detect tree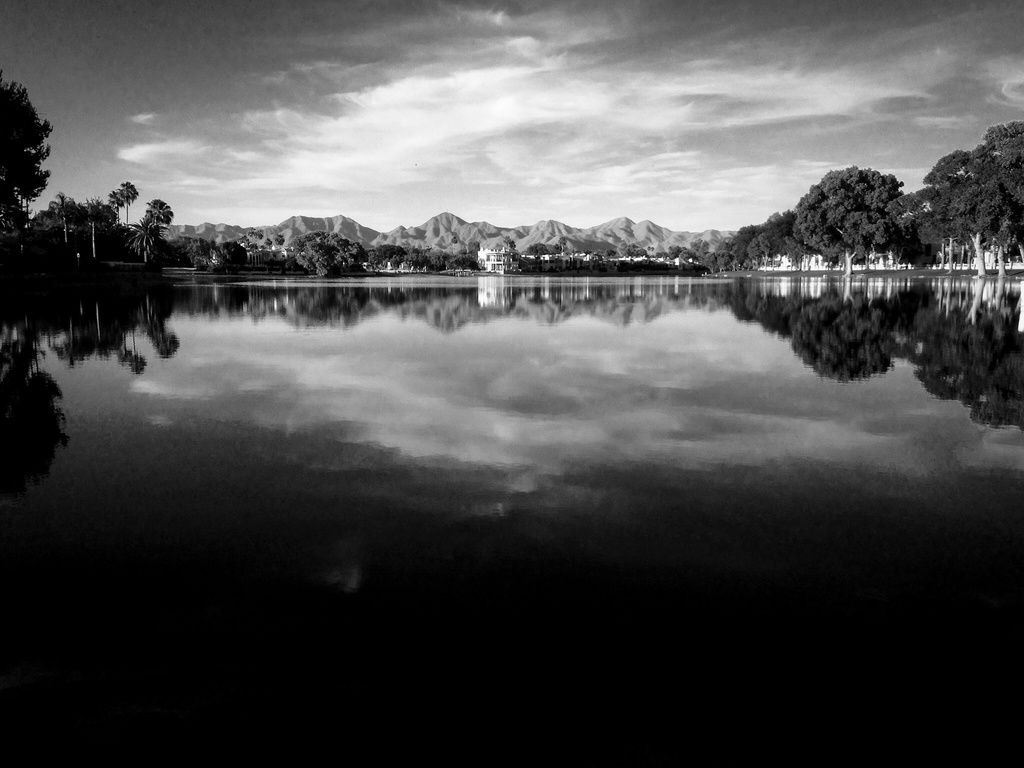
(x1=214, y1=241, x2=253, y2=269)
